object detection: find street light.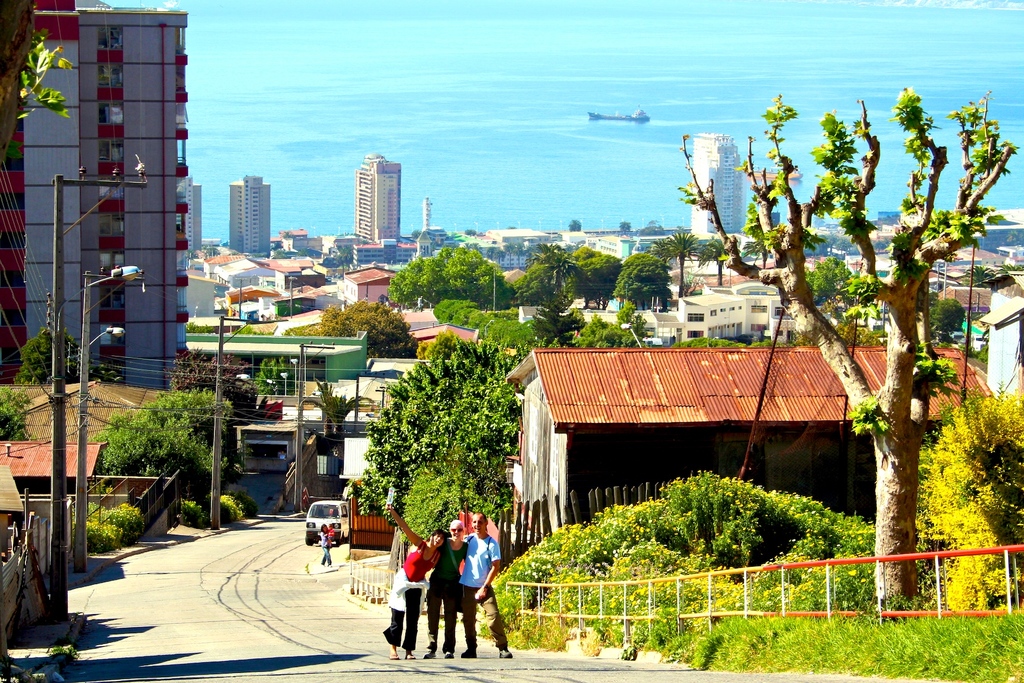
(61,267,137,565).
